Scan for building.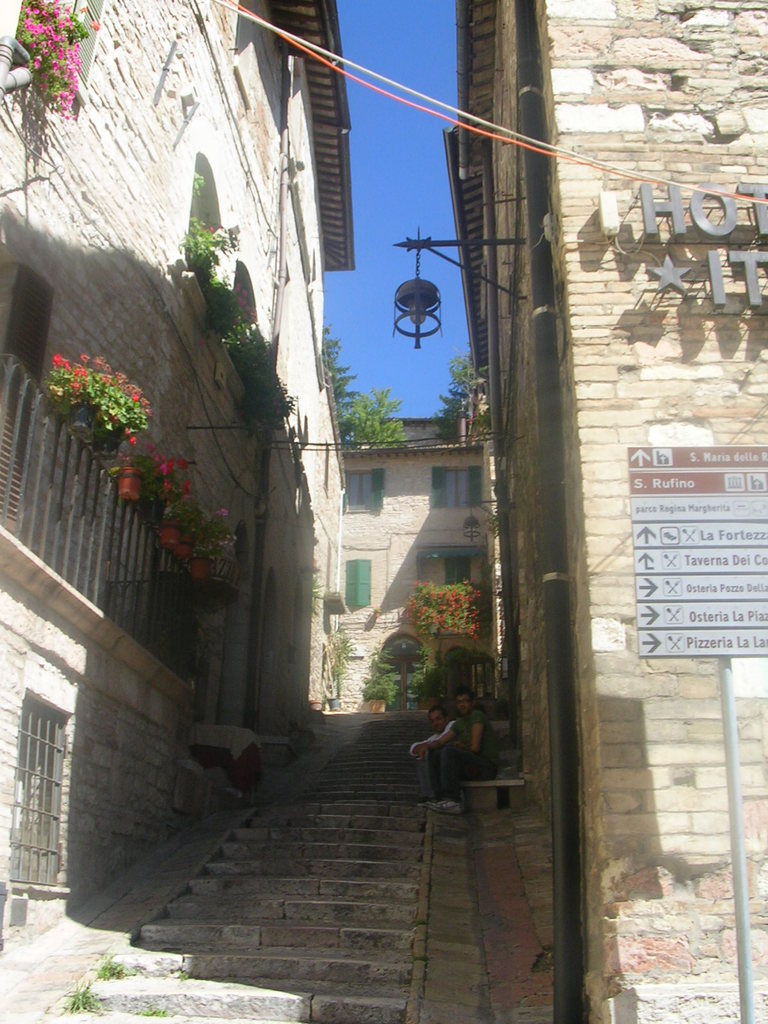
Scan result: (435,0,767,1023).
